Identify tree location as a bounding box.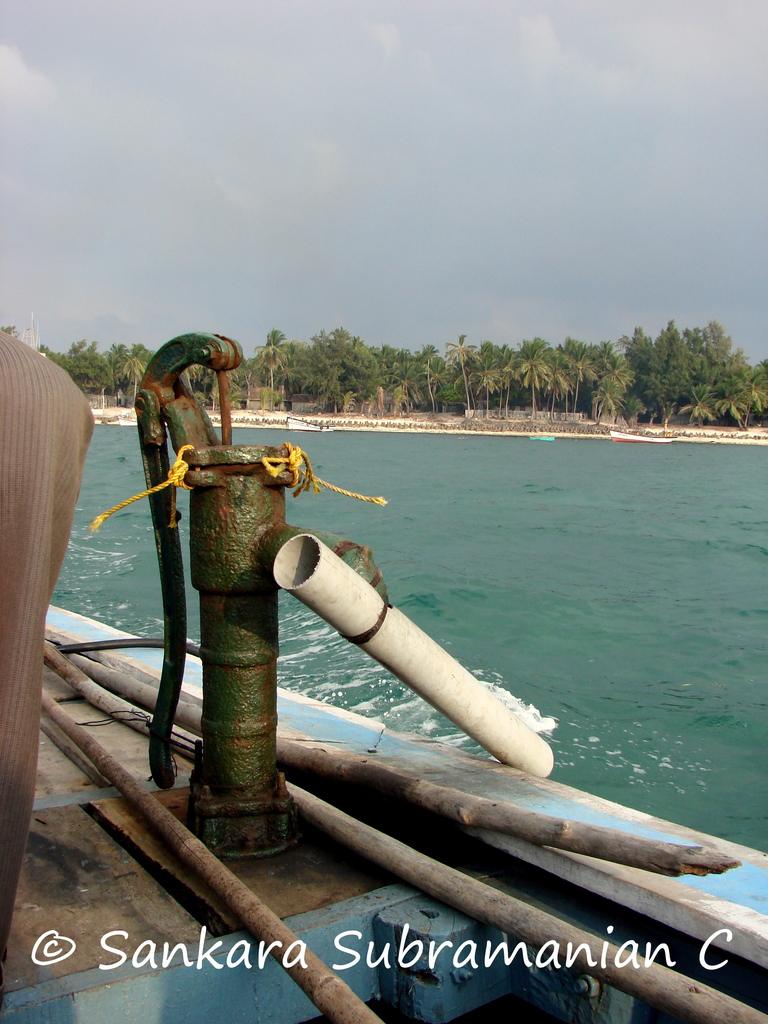
[492,343,525,417].
